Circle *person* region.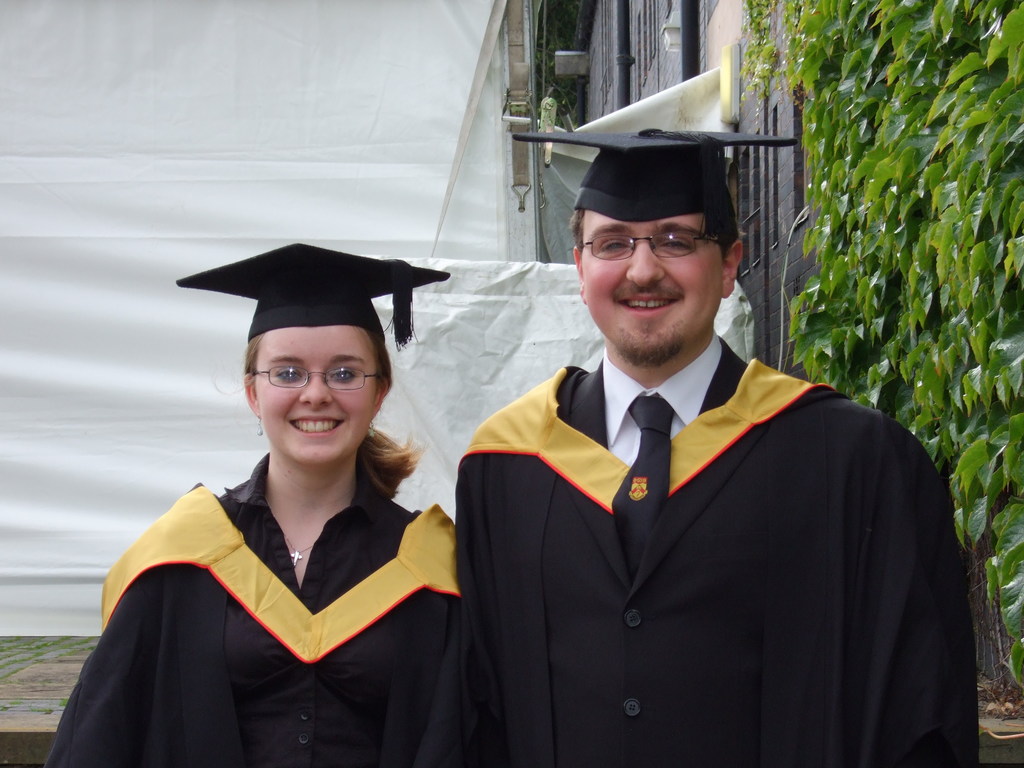
Region: {"left": 90, "top": 254, "right": 470, "bottom": 764}.
